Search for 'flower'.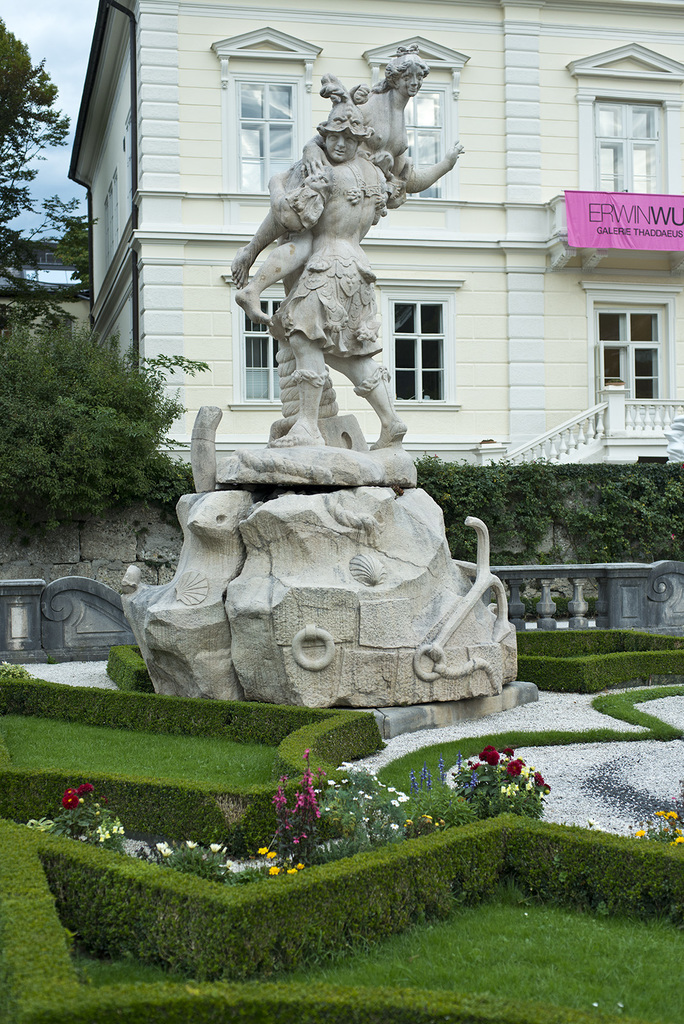
Found at 482 748 499 764.
